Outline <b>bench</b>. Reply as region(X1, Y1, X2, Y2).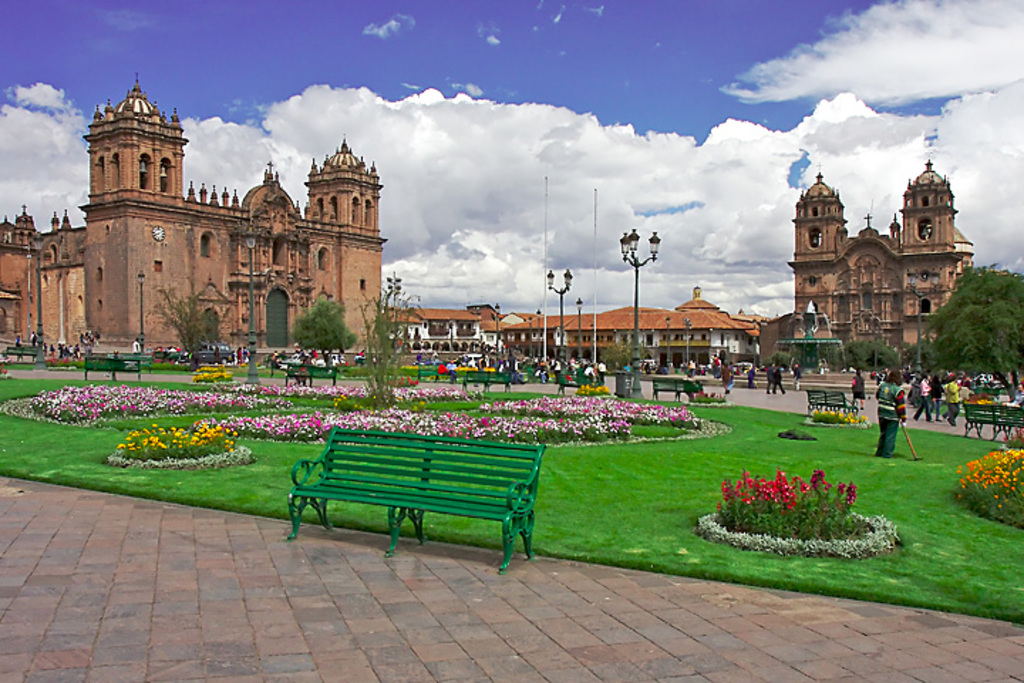
region(967, 387, 1023, 440).
